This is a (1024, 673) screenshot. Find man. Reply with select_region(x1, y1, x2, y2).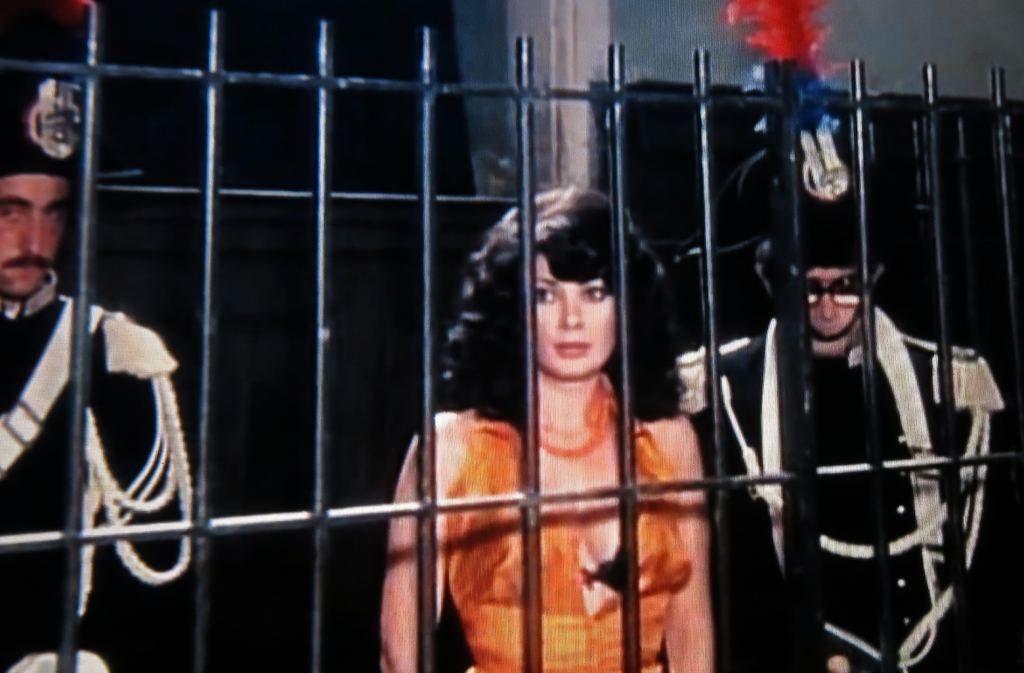
select_region(0, 72, 205, 672).
